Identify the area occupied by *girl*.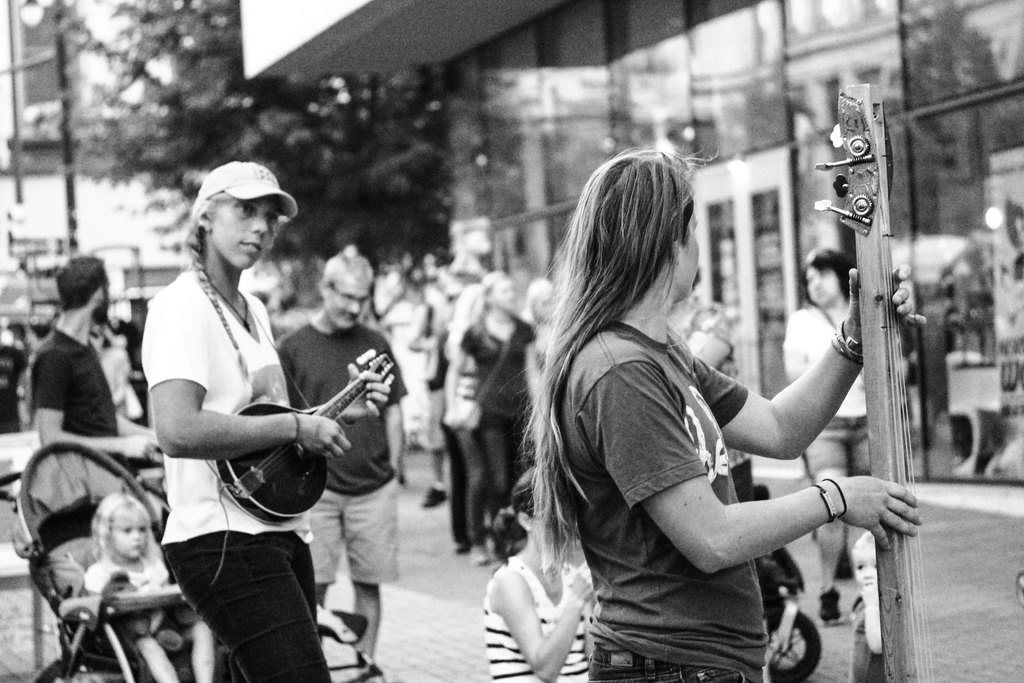
Area: (left=509, top=142, right=935, bottom=682).
